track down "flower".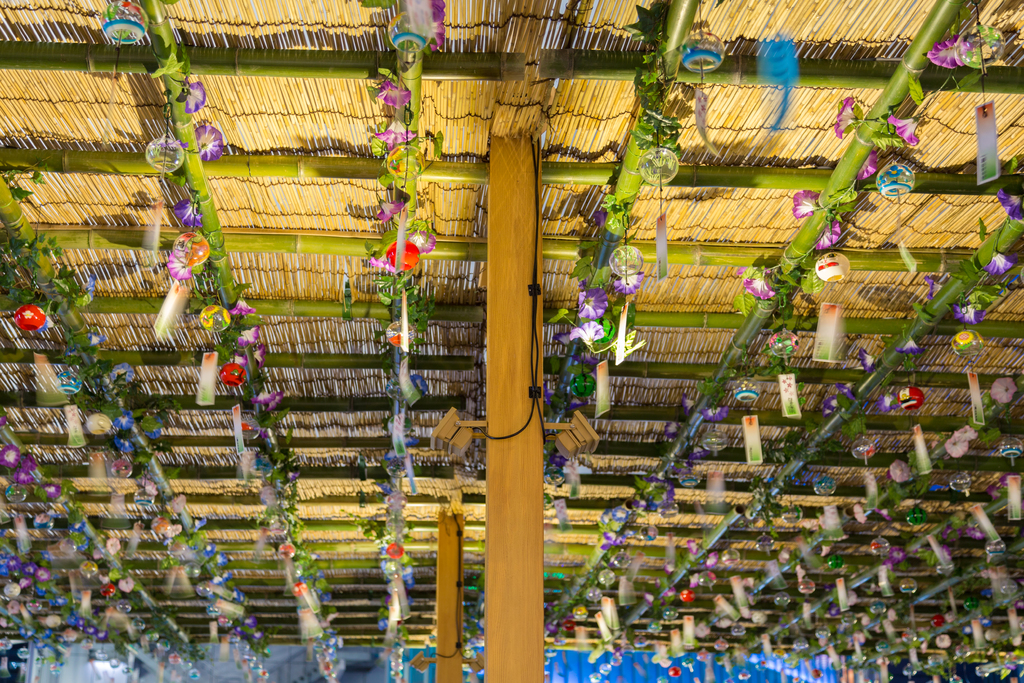
Tracked to bbox(111, 409, 134, 428).
